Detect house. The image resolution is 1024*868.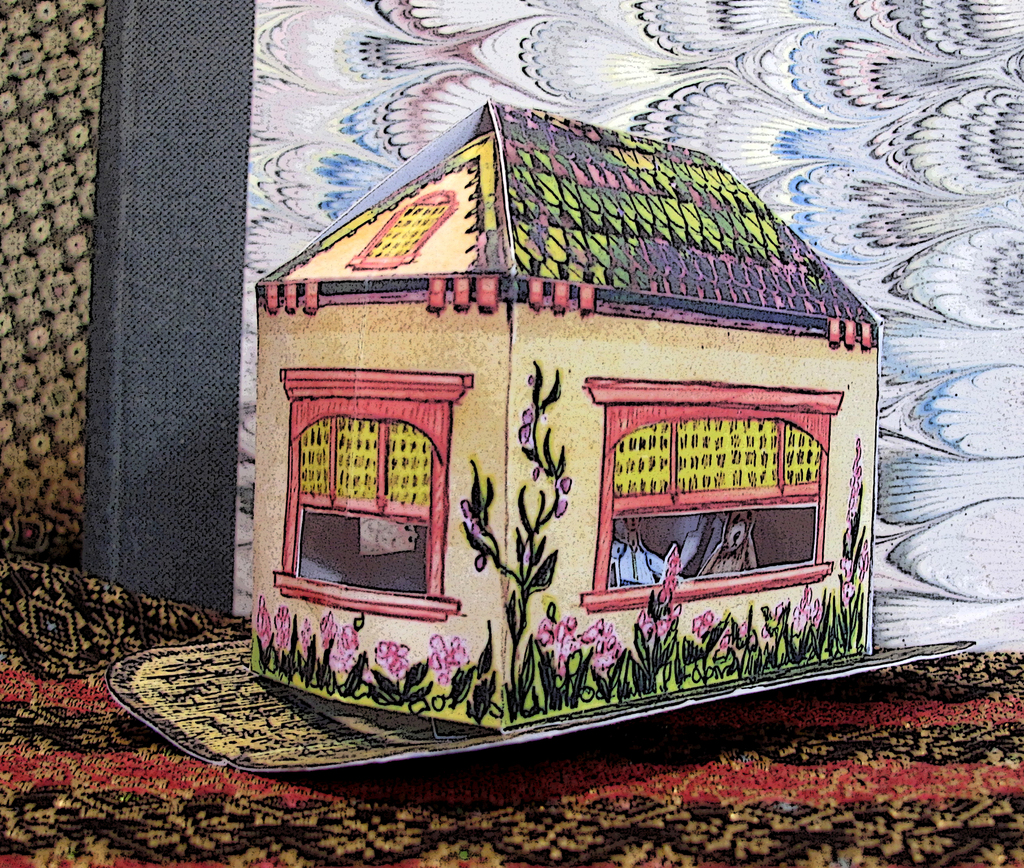
l=239, t=102, r=879, b=739.
